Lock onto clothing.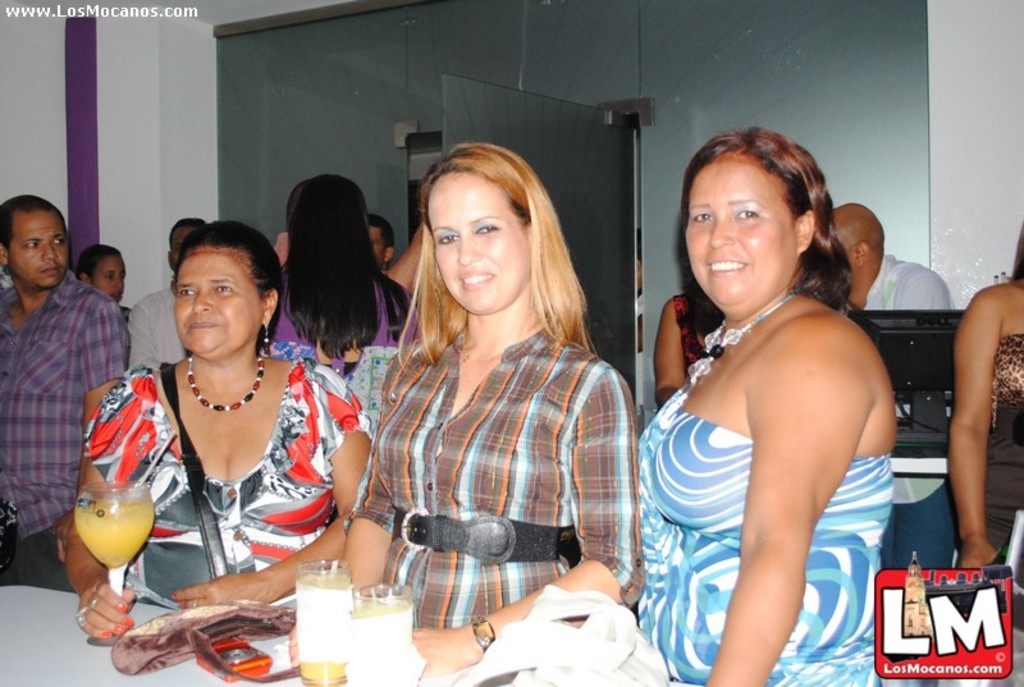
Locked: bbox=(0, 266, 129, 587).
